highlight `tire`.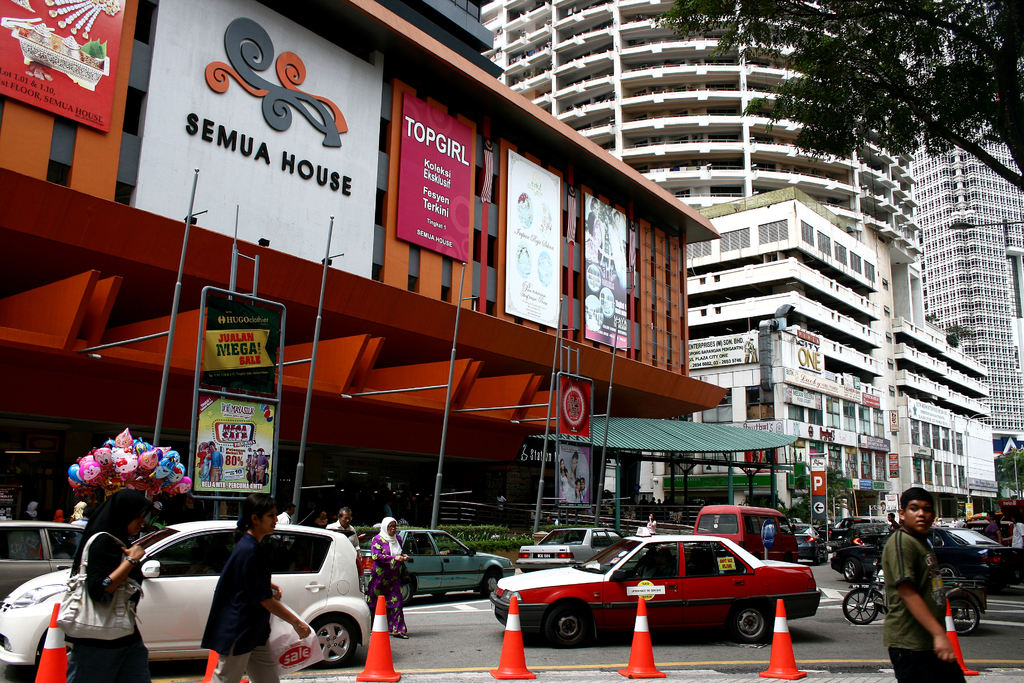
Highlighted region: x1=436, y1=591, x2=448, y2=598.
